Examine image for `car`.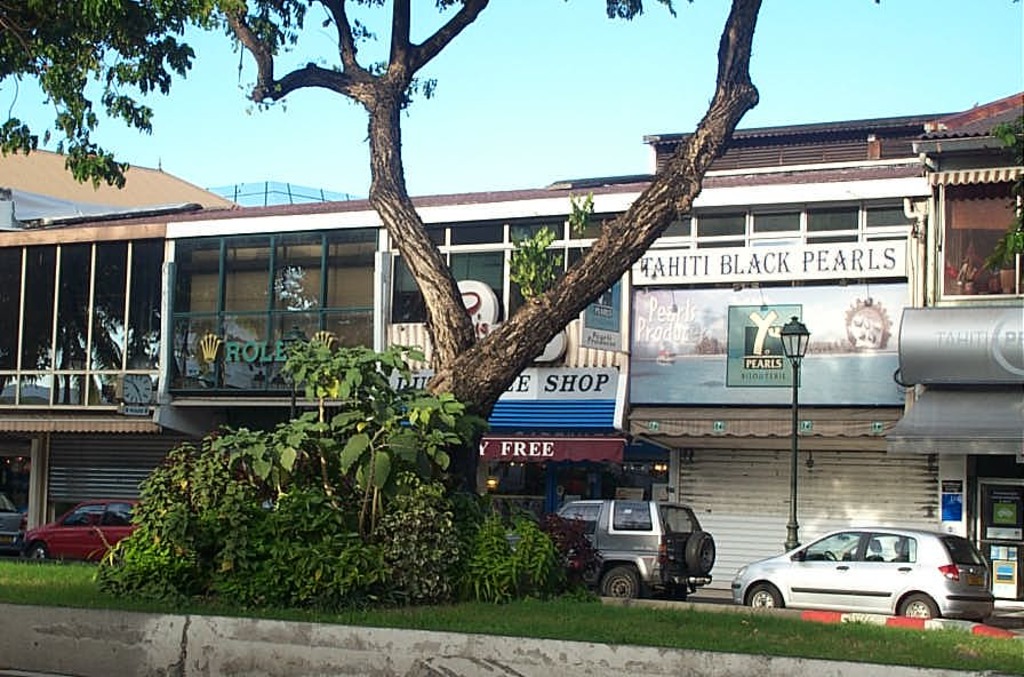
Examination result: <bbox>557, 501, 713, 600</bbox>.
